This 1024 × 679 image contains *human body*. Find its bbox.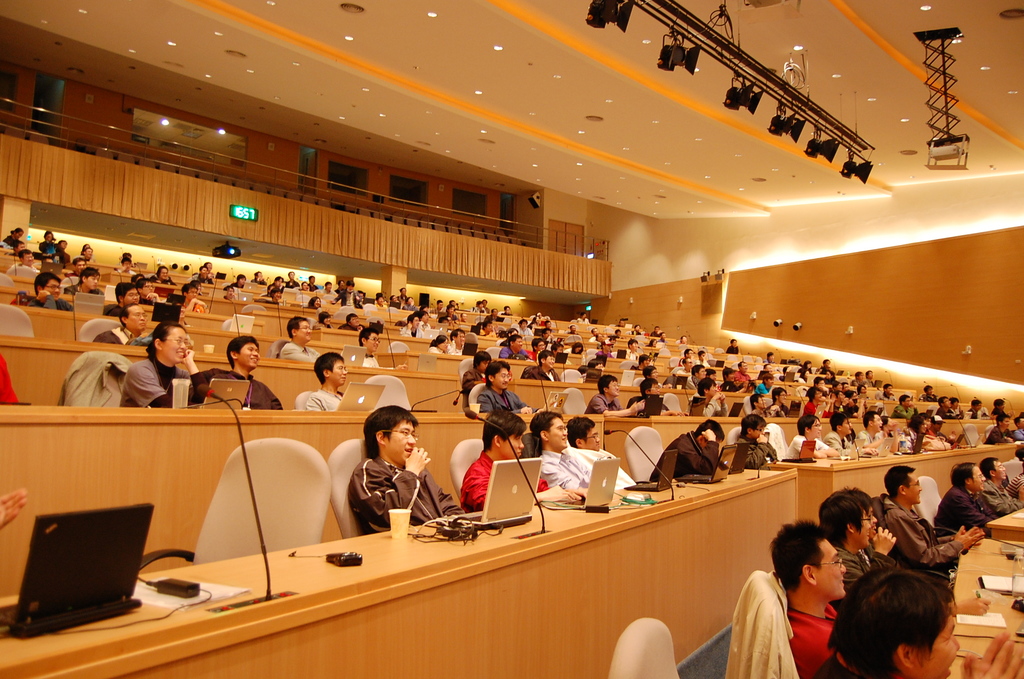
542, 327, 553, 341.
